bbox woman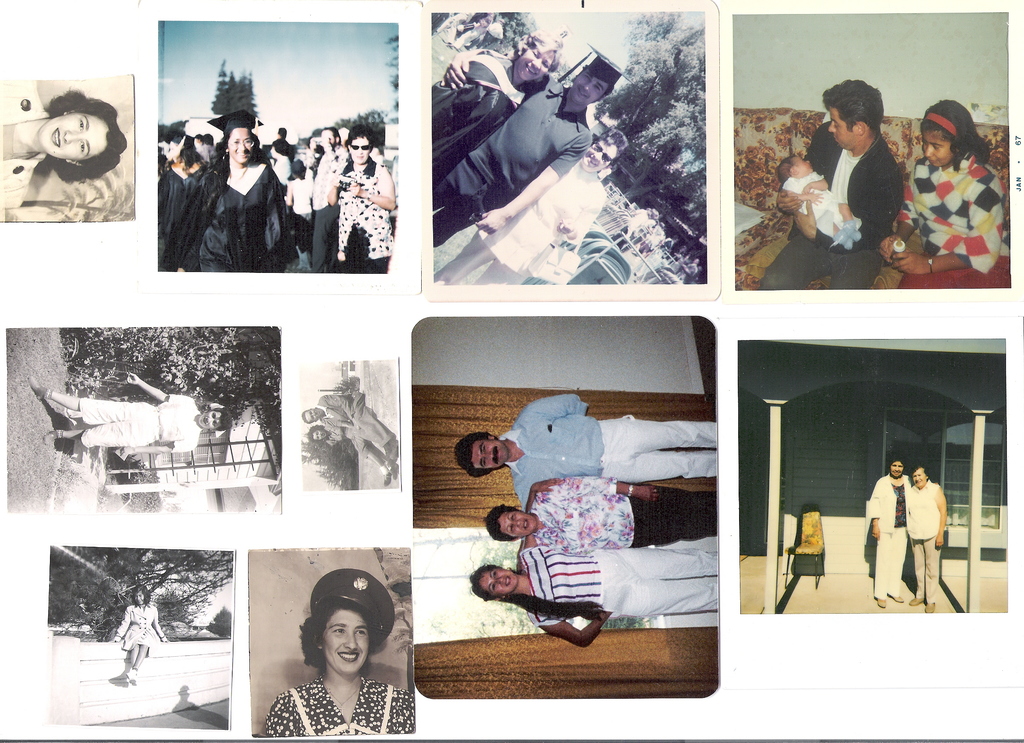
x1=902, y1=461, x2=943, y2=612
